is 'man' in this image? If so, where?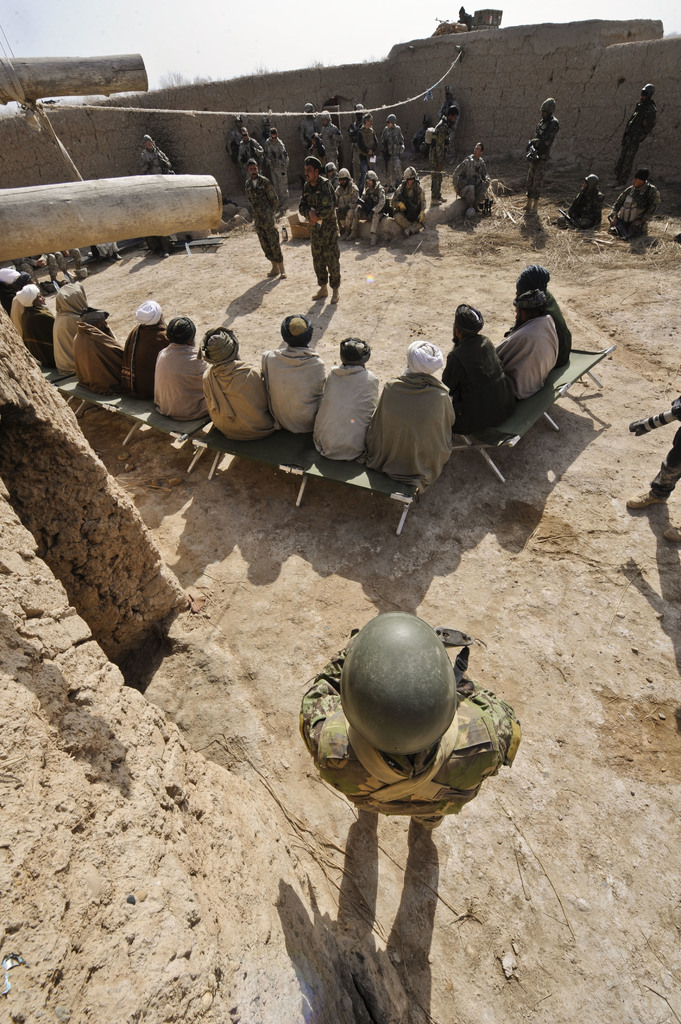
Yes, at 77:294:135:392.
